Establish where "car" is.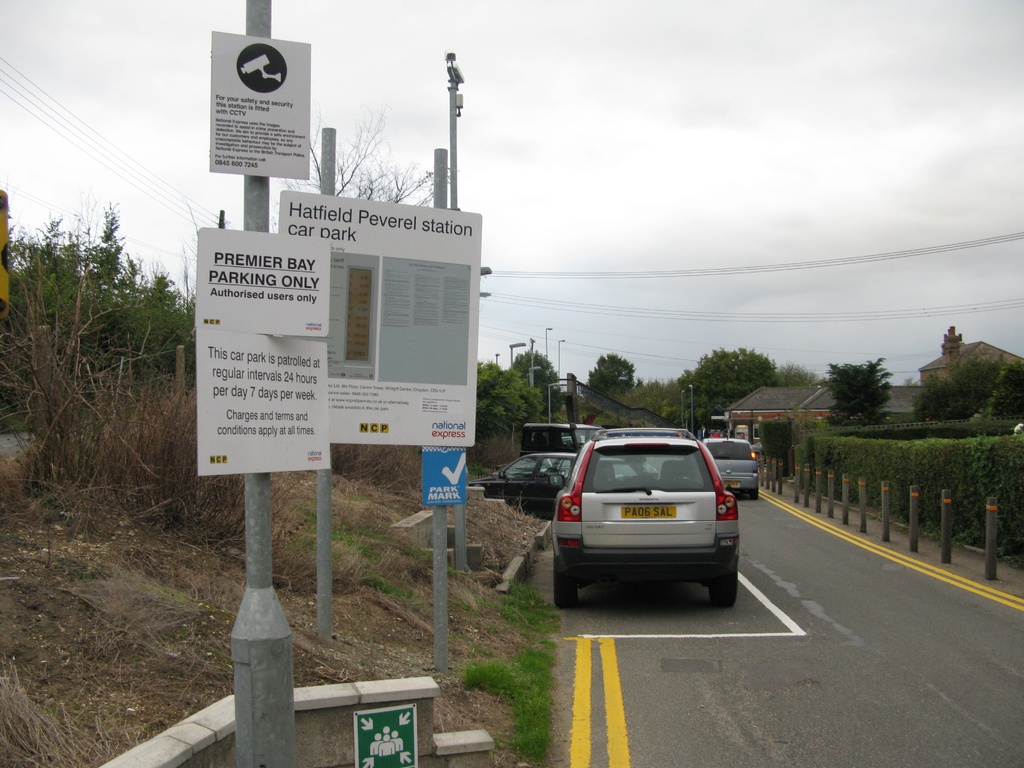
Established at [left=554, top=437, right=742, bottom=606].
